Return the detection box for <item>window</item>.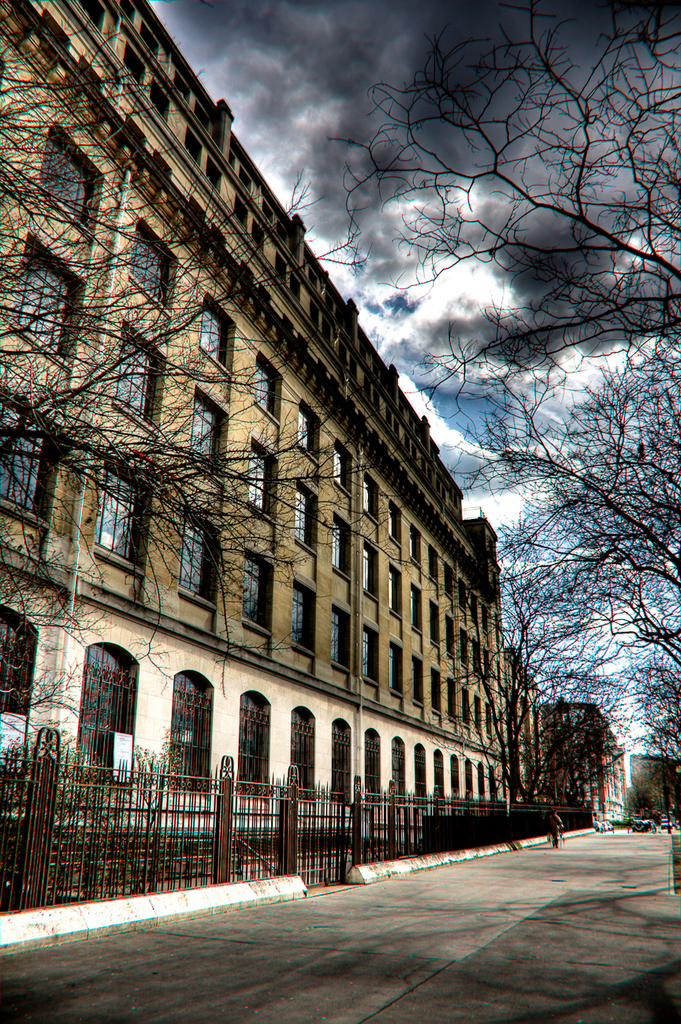
select_region(386, 649, 400, 695).
